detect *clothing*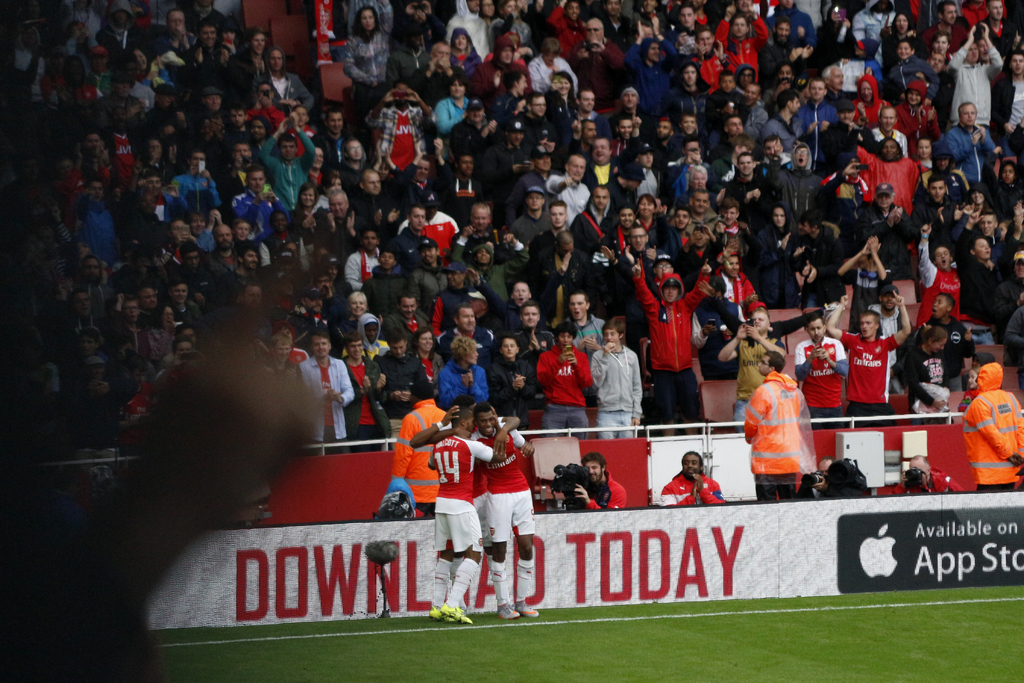
x1=585, y1=468, x2=627, y2=514
